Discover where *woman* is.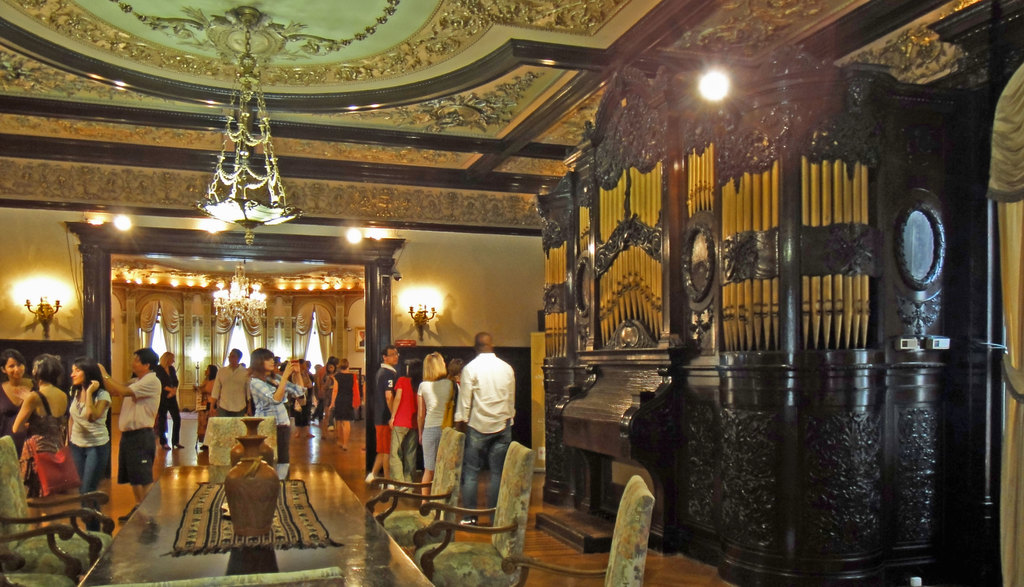
Discovered at box=[211, 345, 255, 414].
